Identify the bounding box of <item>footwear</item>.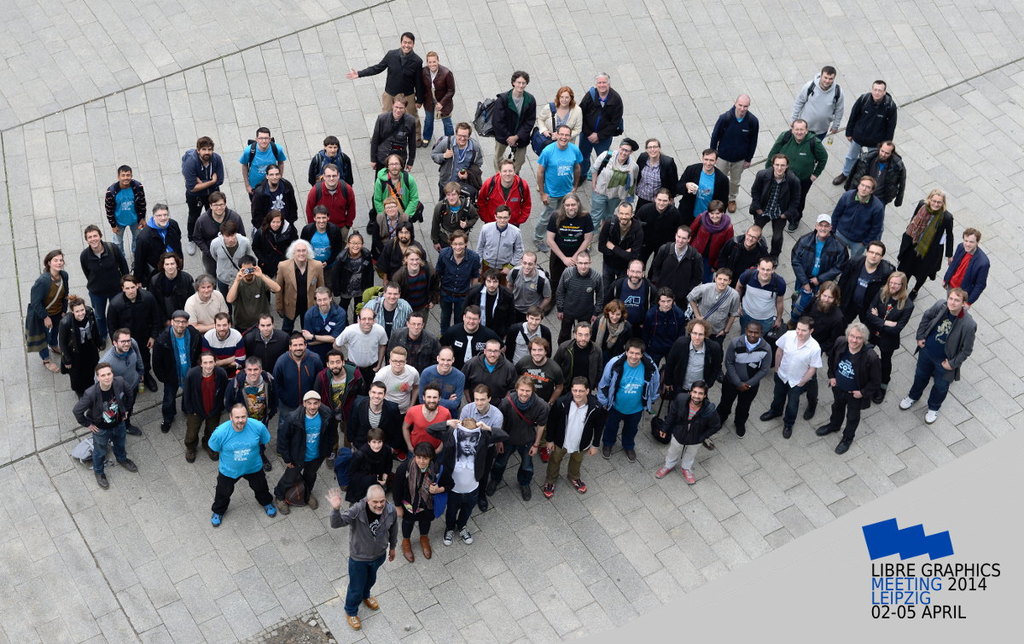
bbox=(540, 449, 549, 462).
